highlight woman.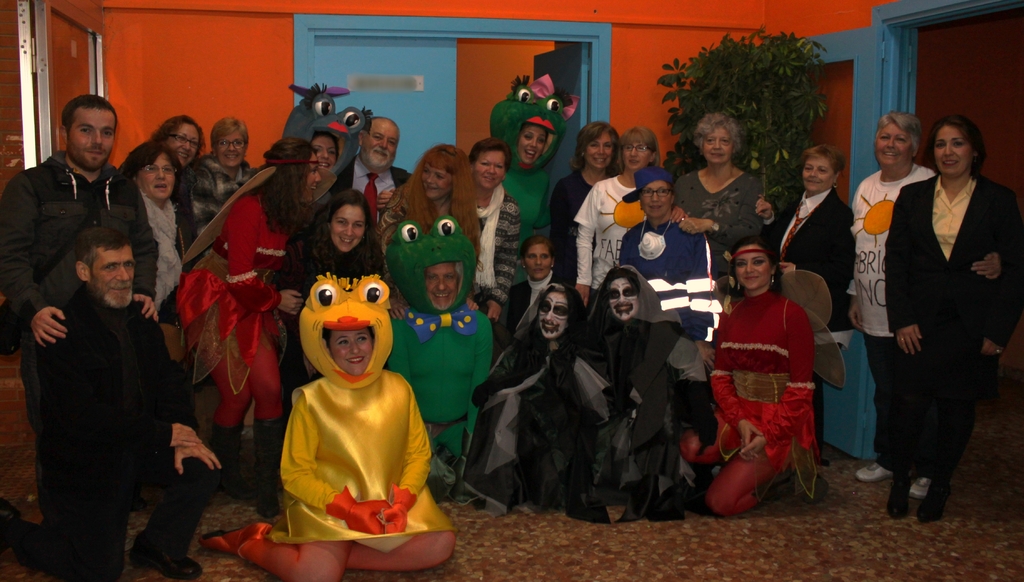
Highlighted region: 848 102 940 484.
